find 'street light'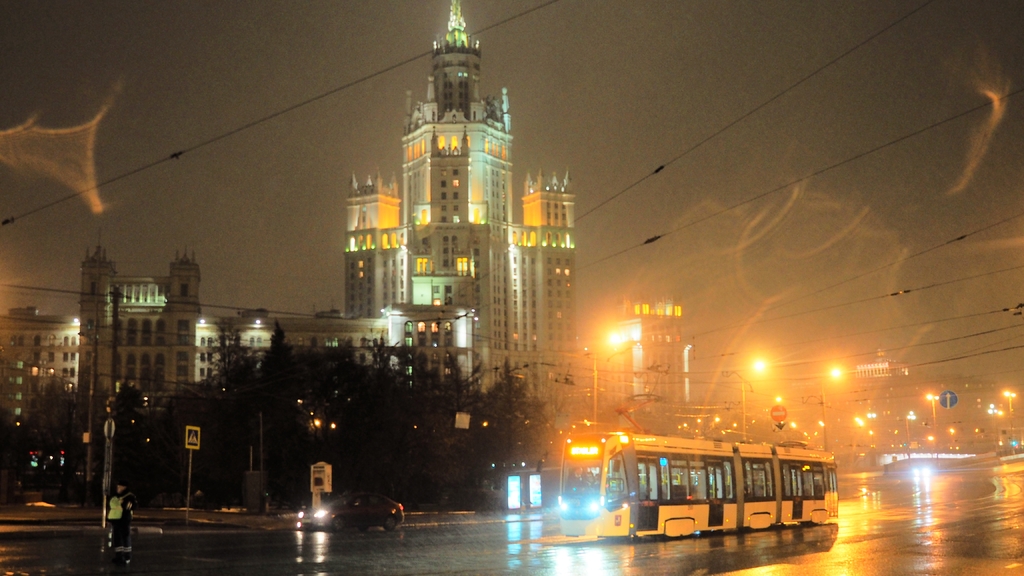
820,369,844,452
